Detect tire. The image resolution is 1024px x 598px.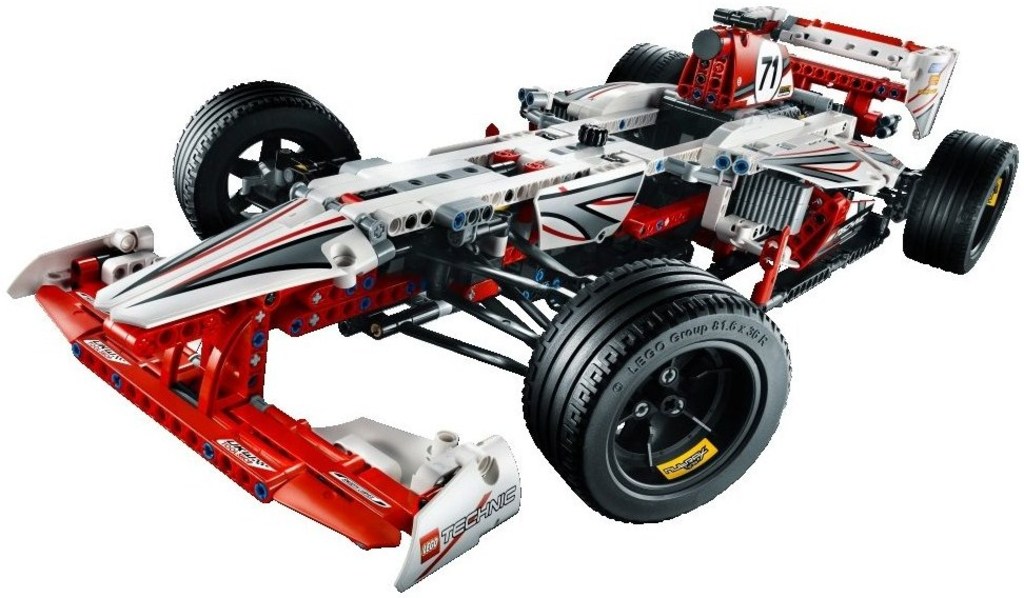
[169,78,366,240].
